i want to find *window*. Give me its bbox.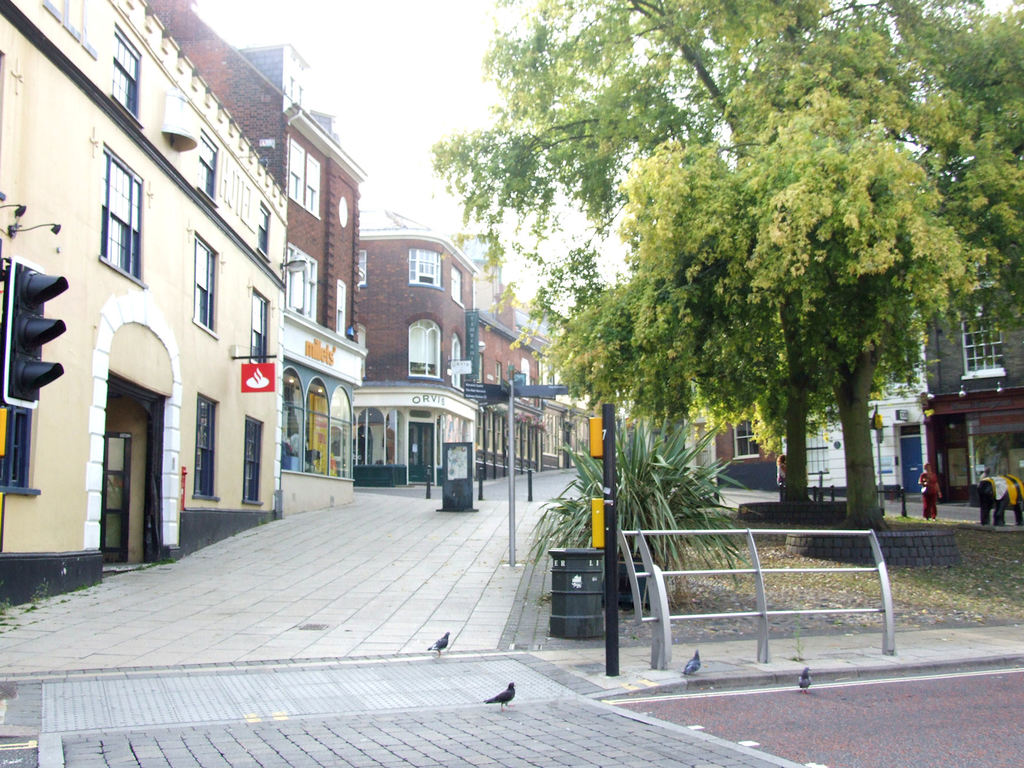
497/361/502/387.
